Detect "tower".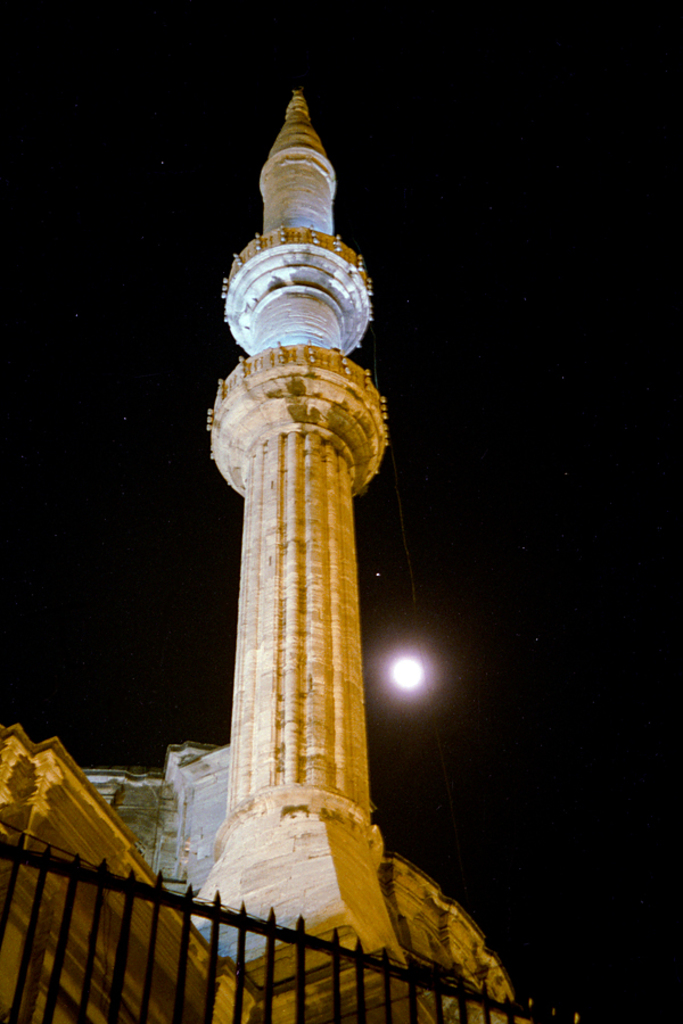
Detected at 174, 77, 414, 740.
